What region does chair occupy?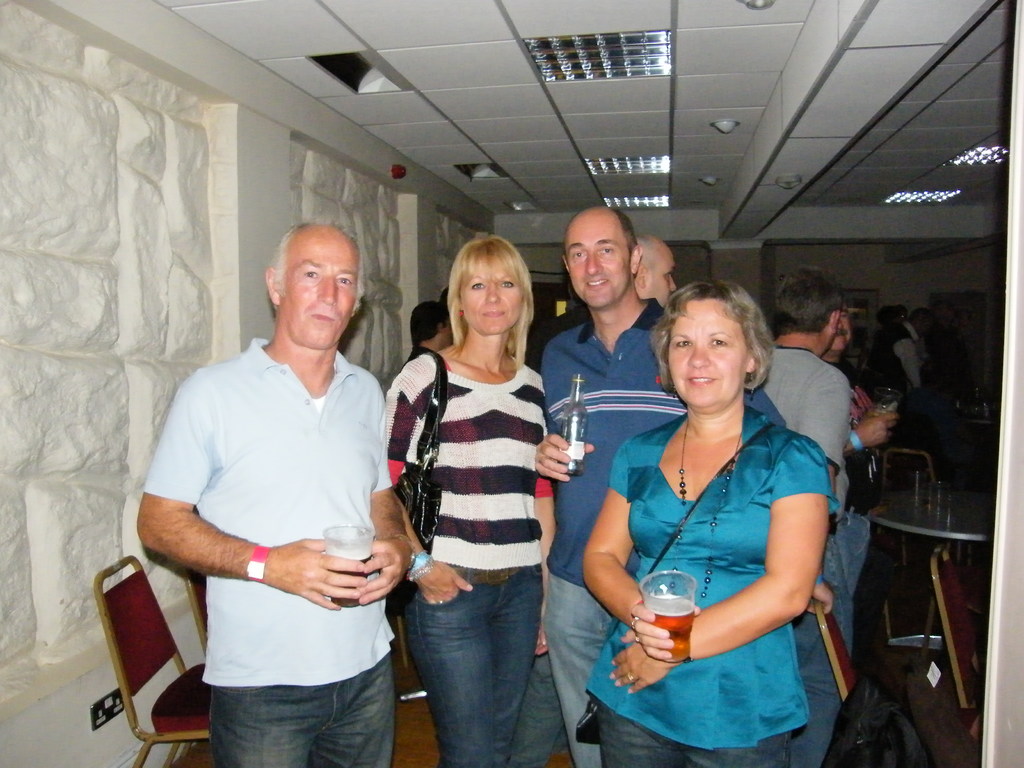
rect(923, 539, 996, 715).
